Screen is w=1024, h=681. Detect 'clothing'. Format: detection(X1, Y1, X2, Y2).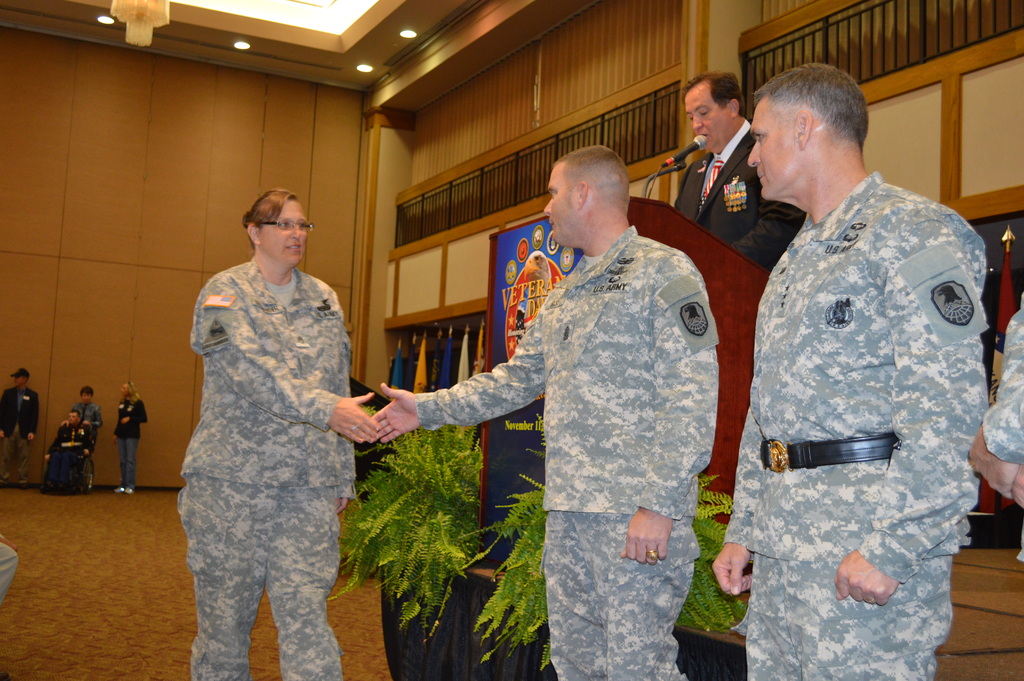
detection(67, 404, 102, 431).
